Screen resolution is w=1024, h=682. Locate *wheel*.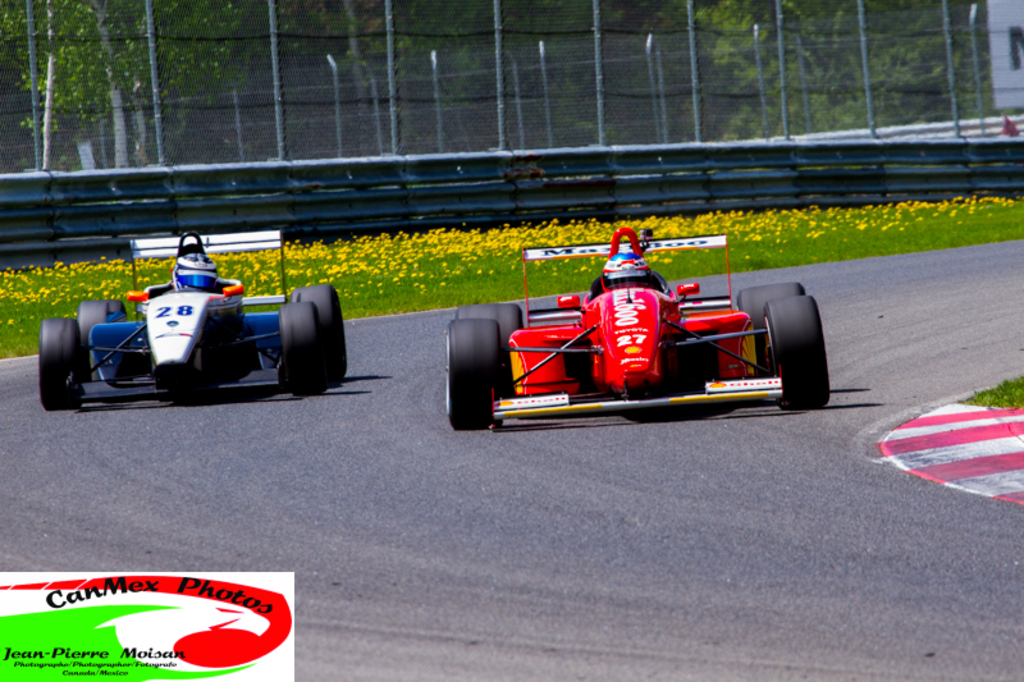
Rect(735, 283, 806, 376).
